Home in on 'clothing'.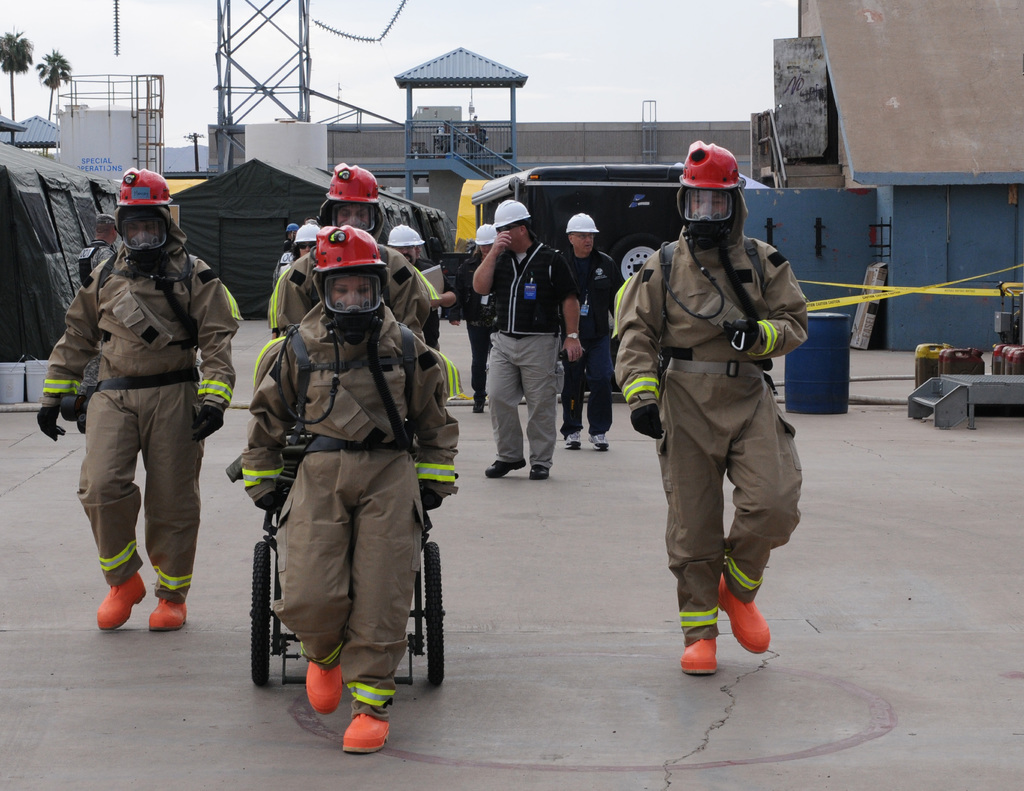
Homed in at detection(484, 235, 572, 470).
